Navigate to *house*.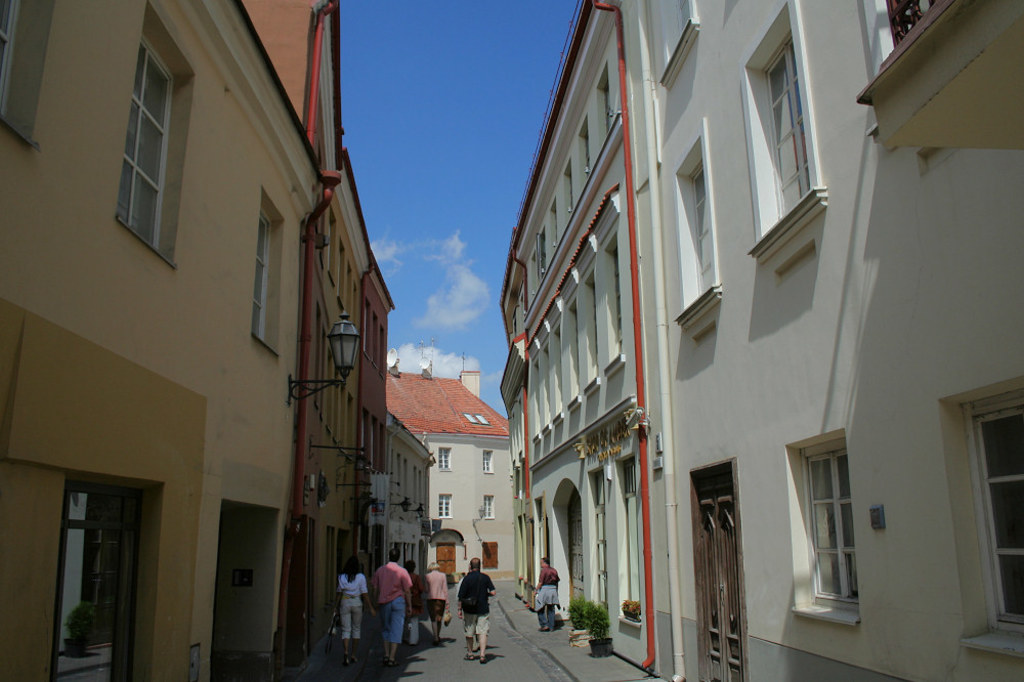
Navigation target: <box>0,0,344,681</box>.
